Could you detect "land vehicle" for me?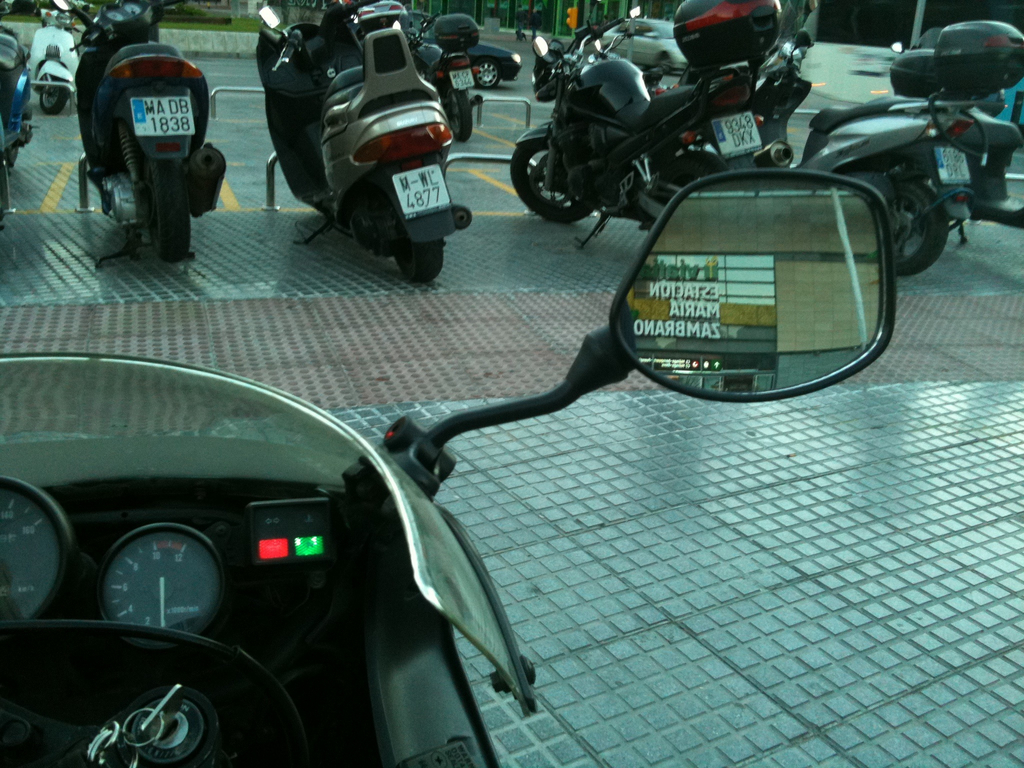
Detection result: pyautogui.locateOnScreen(53, 4, 229, 270).
